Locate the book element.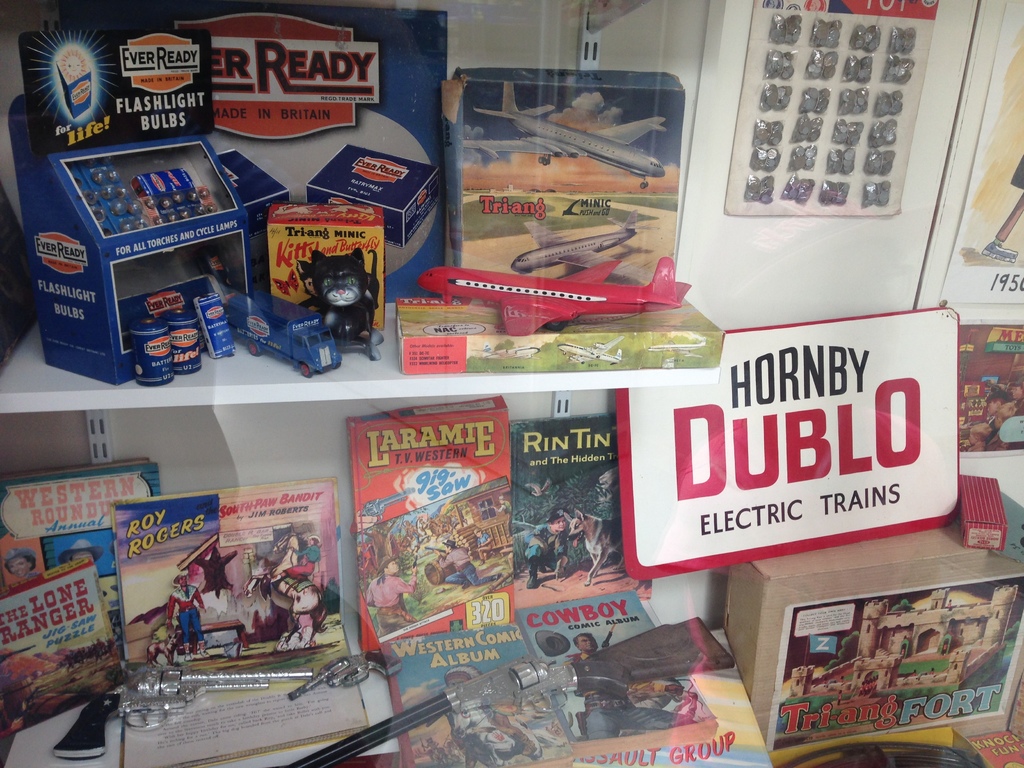
Element bbox: box(0, 556, 122, 744).
